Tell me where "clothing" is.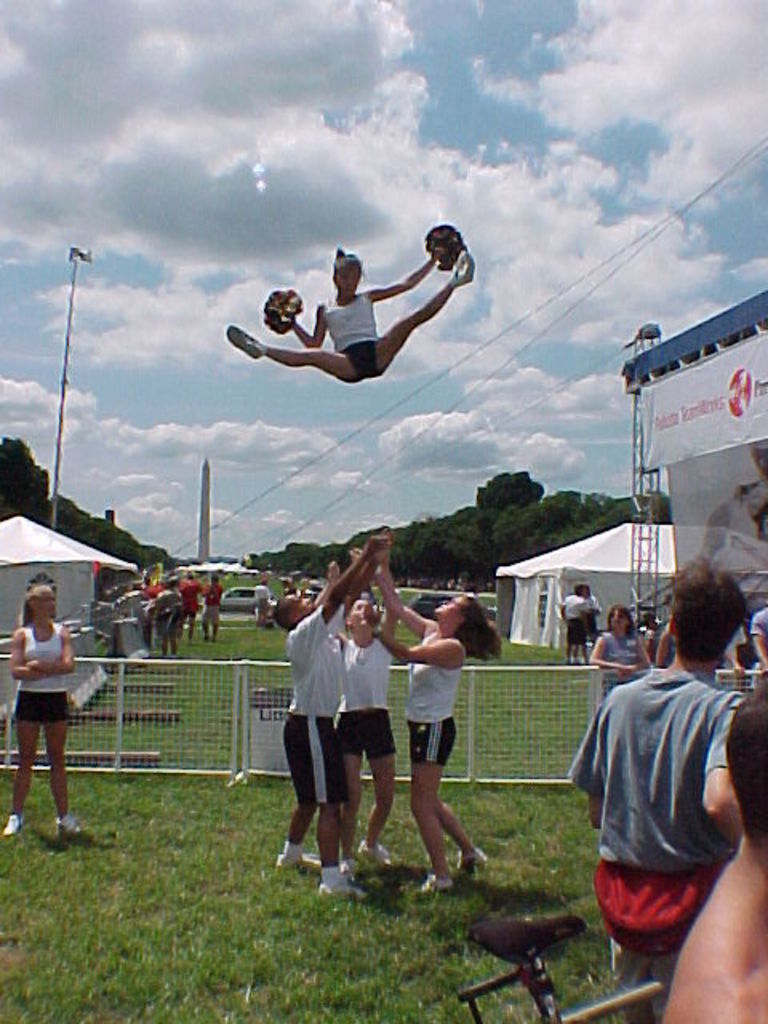
"clothing" is at select_region(256, 584, 267, 611).
